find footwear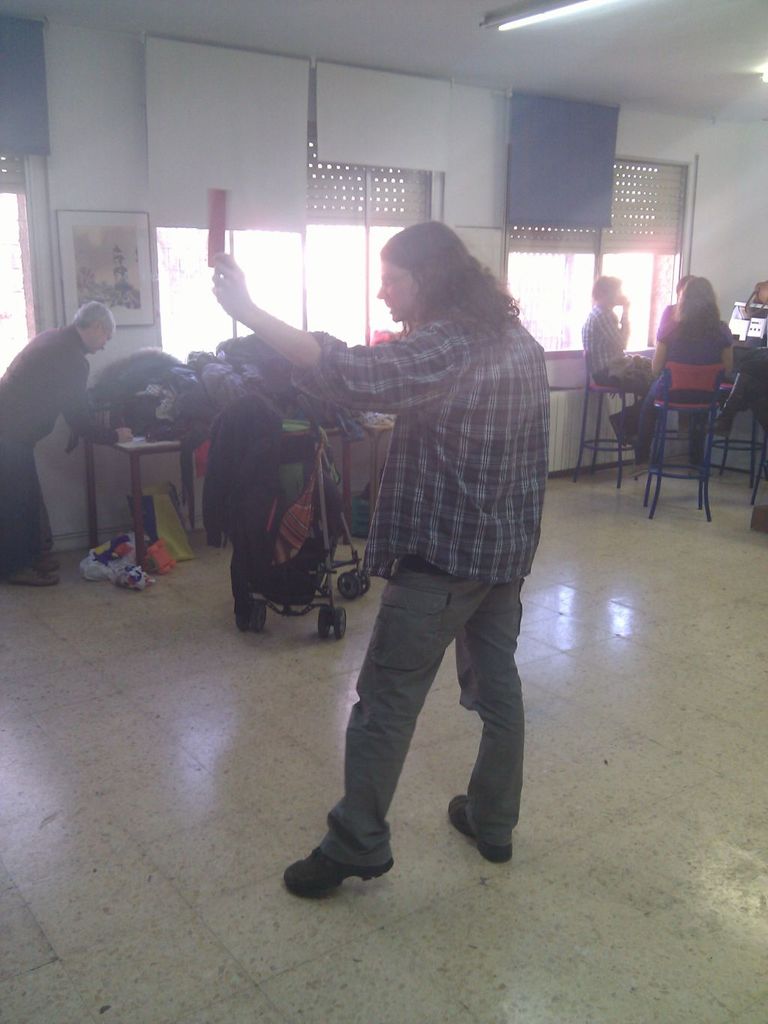
(x1=451, y1=791, x2=511, y2=863)
